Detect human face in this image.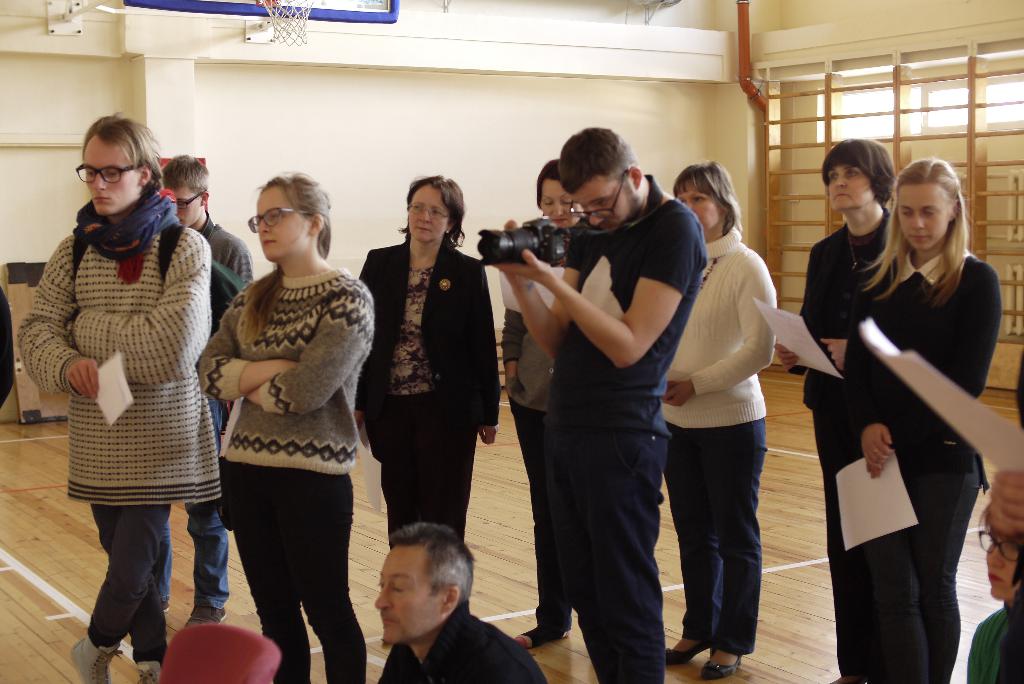
Detection: rect(261, 189, 309, 264).
